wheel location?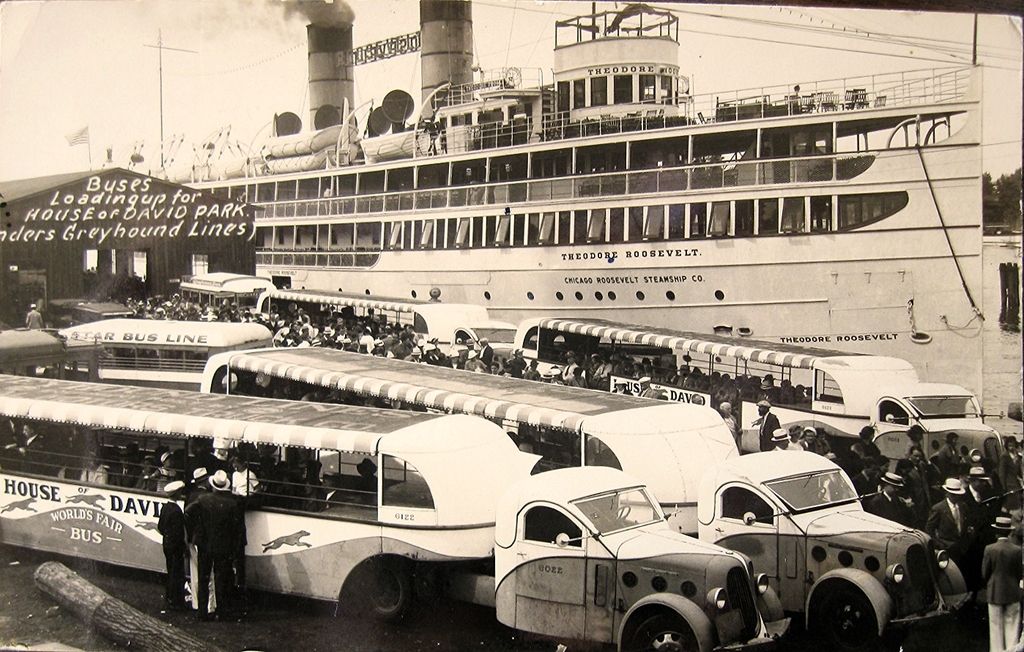
x1=330, y1=571, x2=415, y2=630
